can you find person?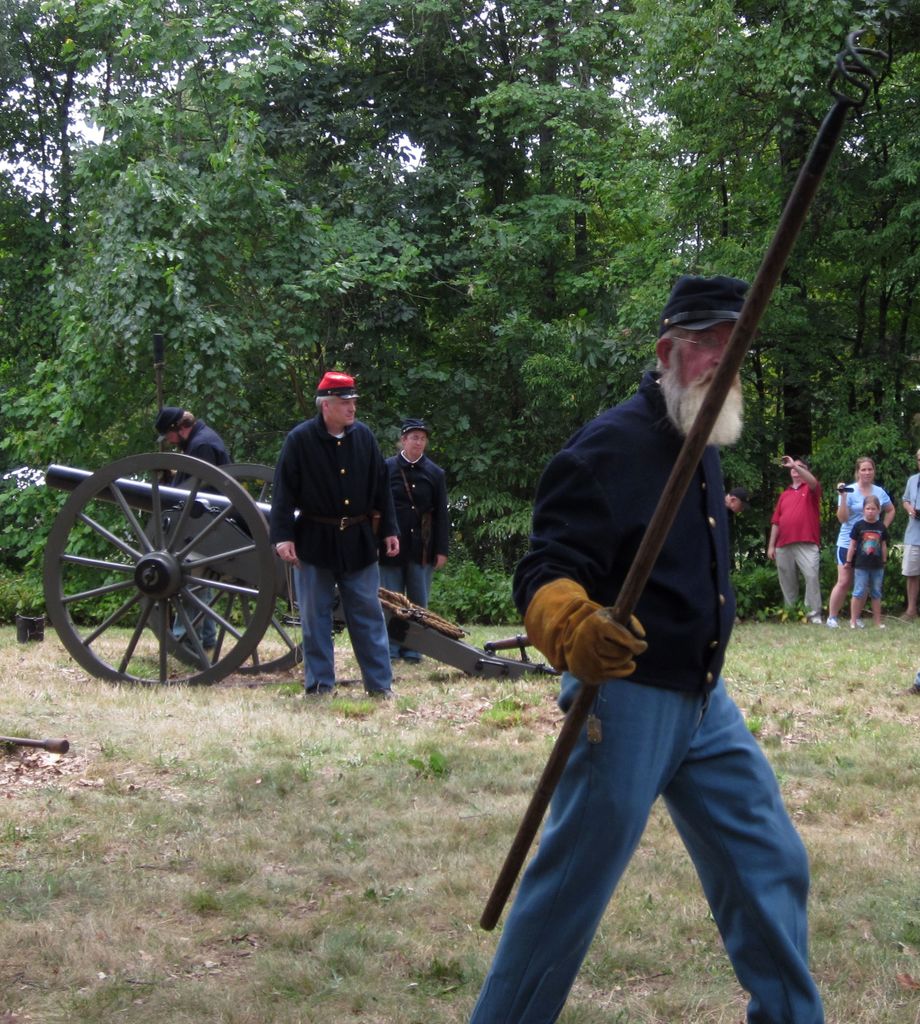
Yes, bounding box: box=[148, 403, 239, 665].
